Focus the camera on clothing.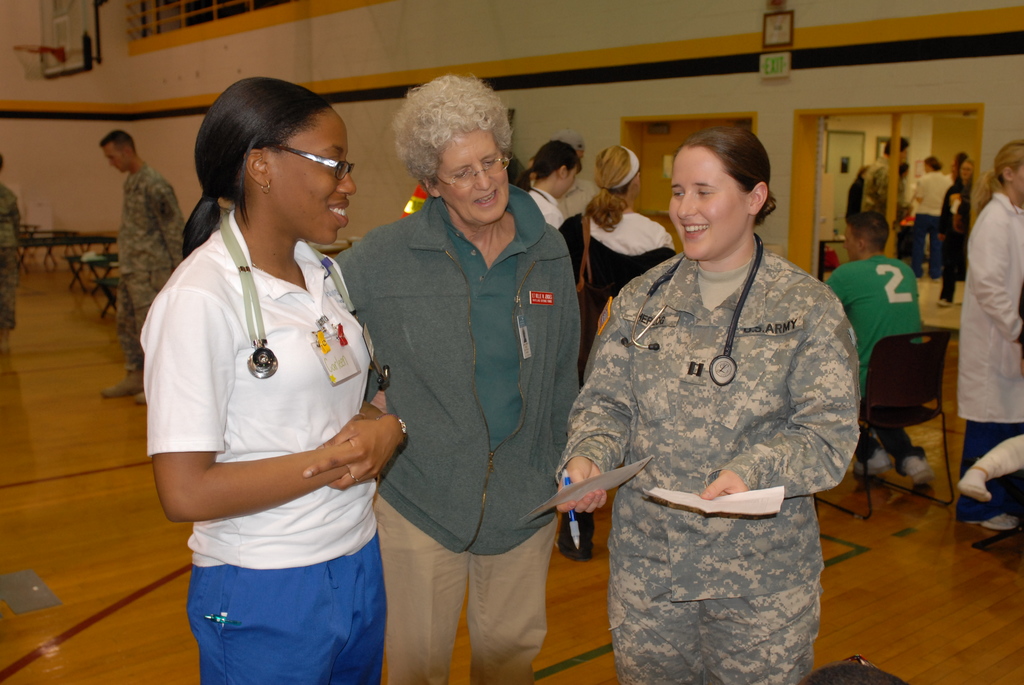
Focus region: l=821, t=253, r=922, b=478.
